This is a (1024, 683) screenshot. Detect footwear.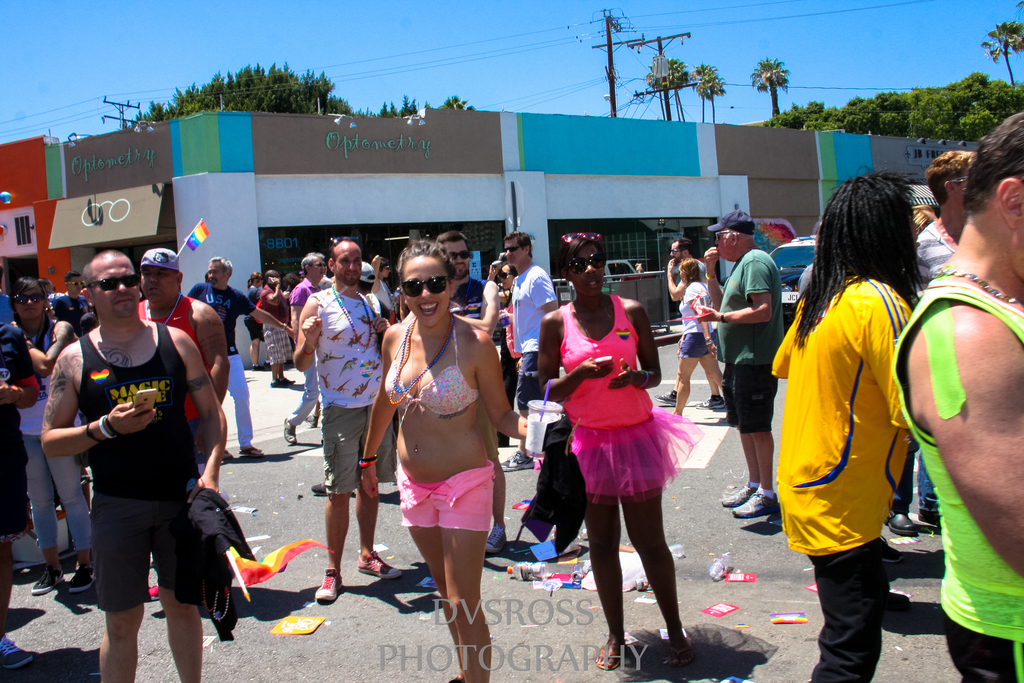
700, 393, 726, 410.
